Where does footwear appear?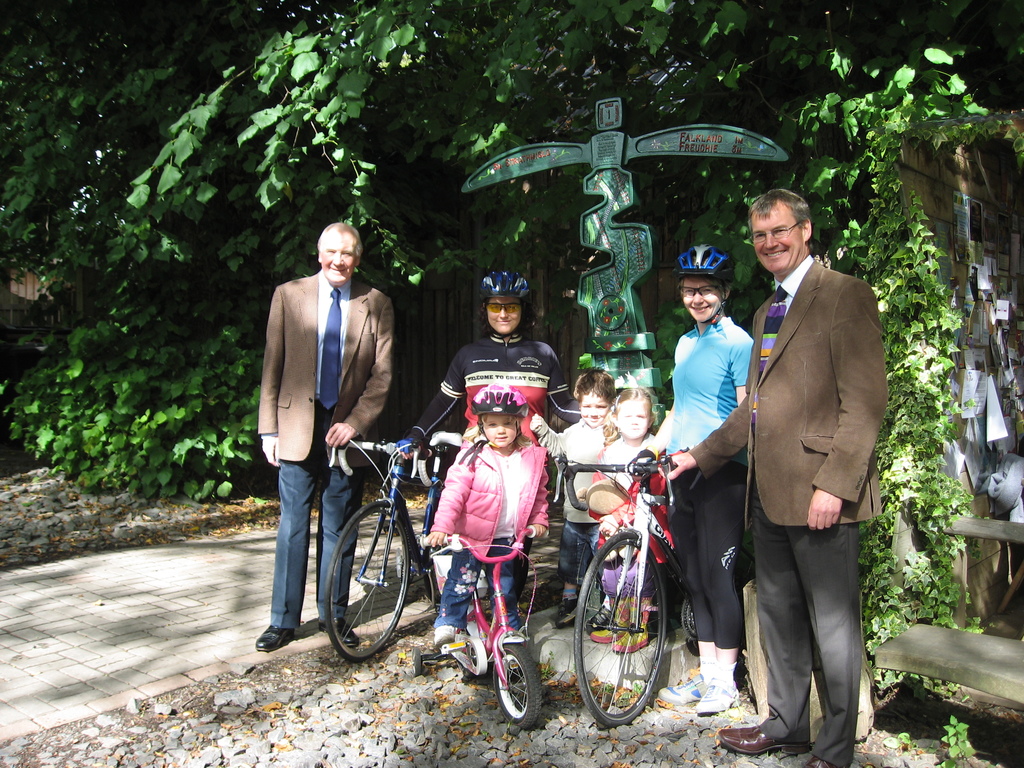
Appears at bbox=[615, 598, 646, 653].
